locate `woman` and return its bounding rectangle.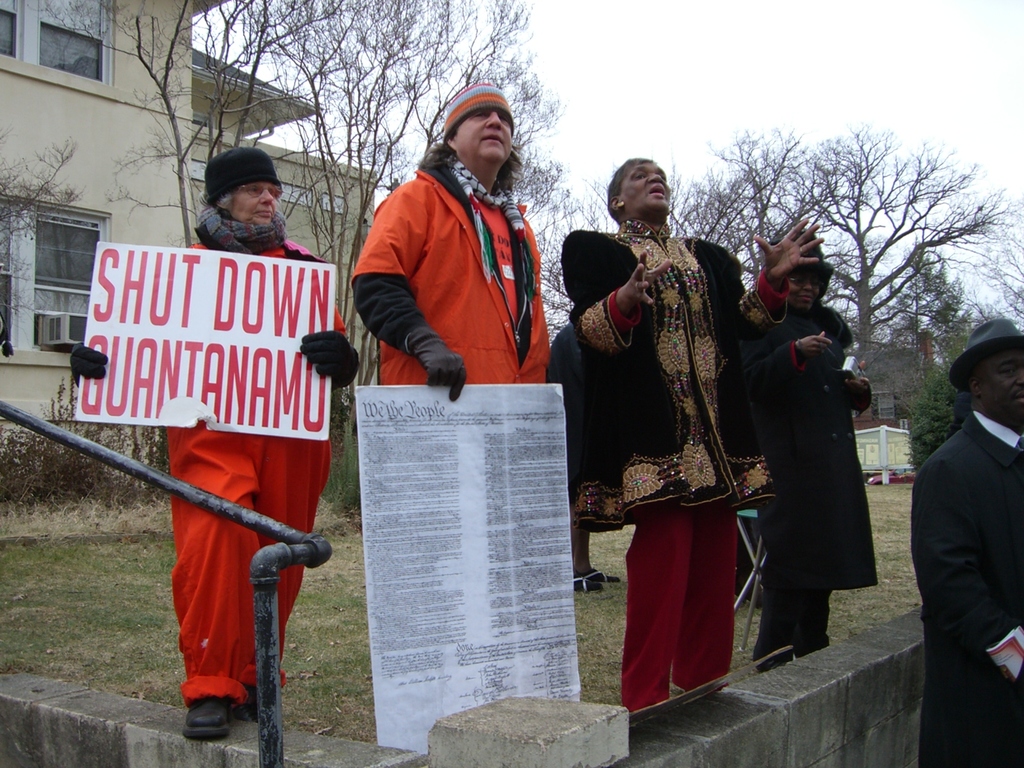
566, 129, 781, 720.
